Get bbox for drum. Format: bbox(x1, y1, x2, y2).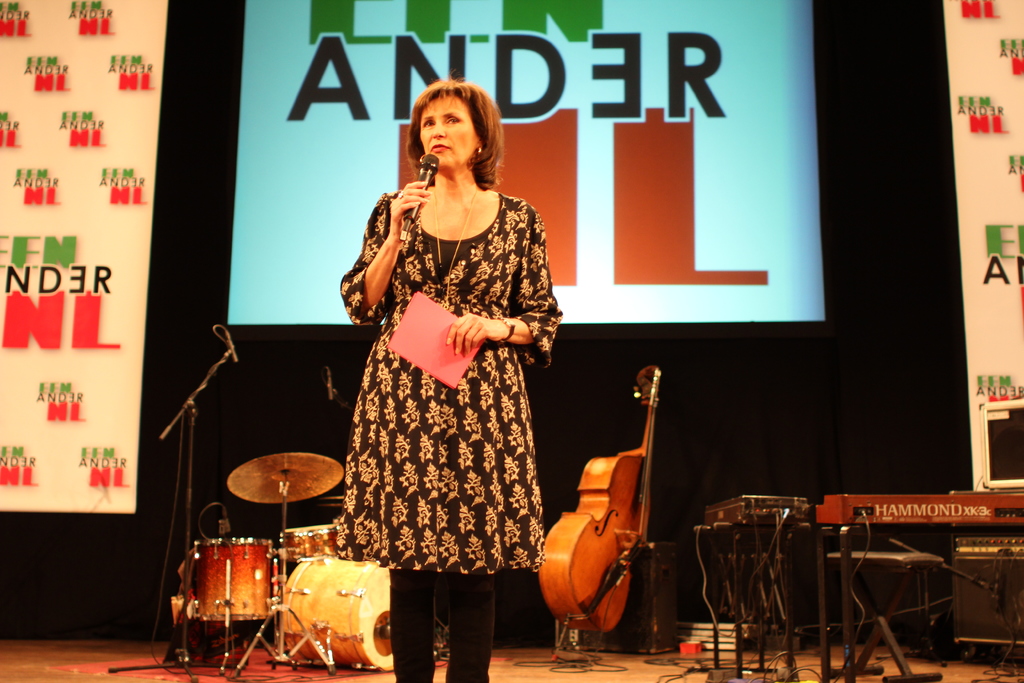
bbox(281, 559, 392, 671).
